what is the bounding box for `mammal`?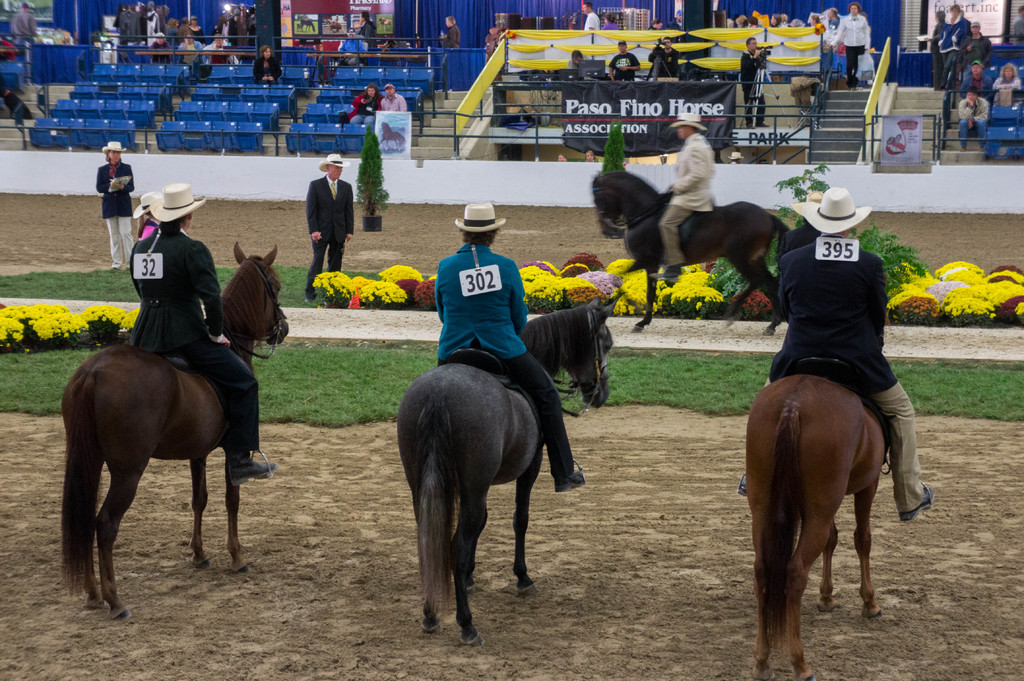
BBox(434, 199, 590, 494).
